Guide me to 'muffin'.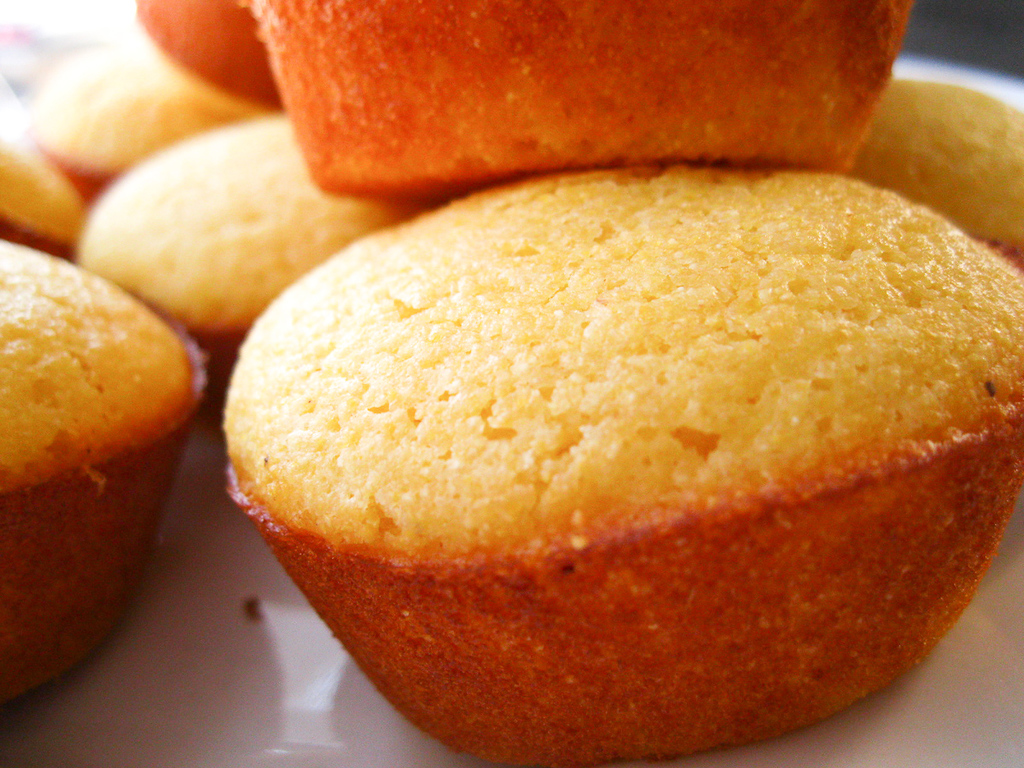
Guidance: <box>0,78,81,263</box>.
